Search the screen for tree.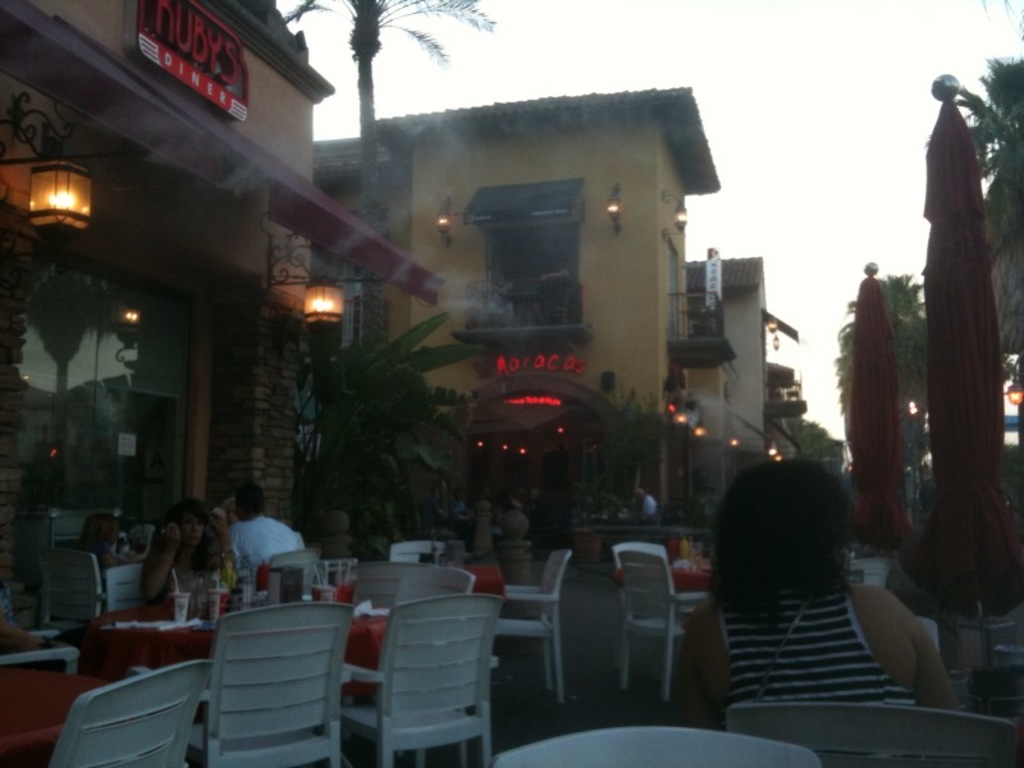
Found at pyautogui.locateOnScreen(954, 55, 1023, 372).
